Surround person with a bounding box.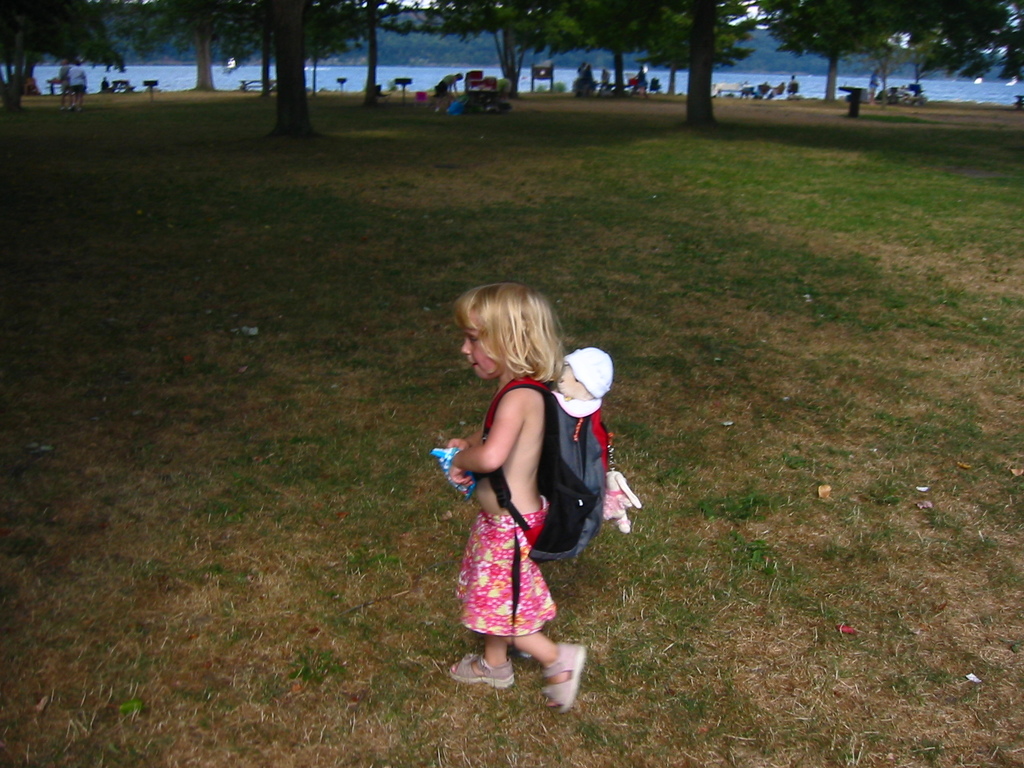
bbox(72, 51, 90, 108).
